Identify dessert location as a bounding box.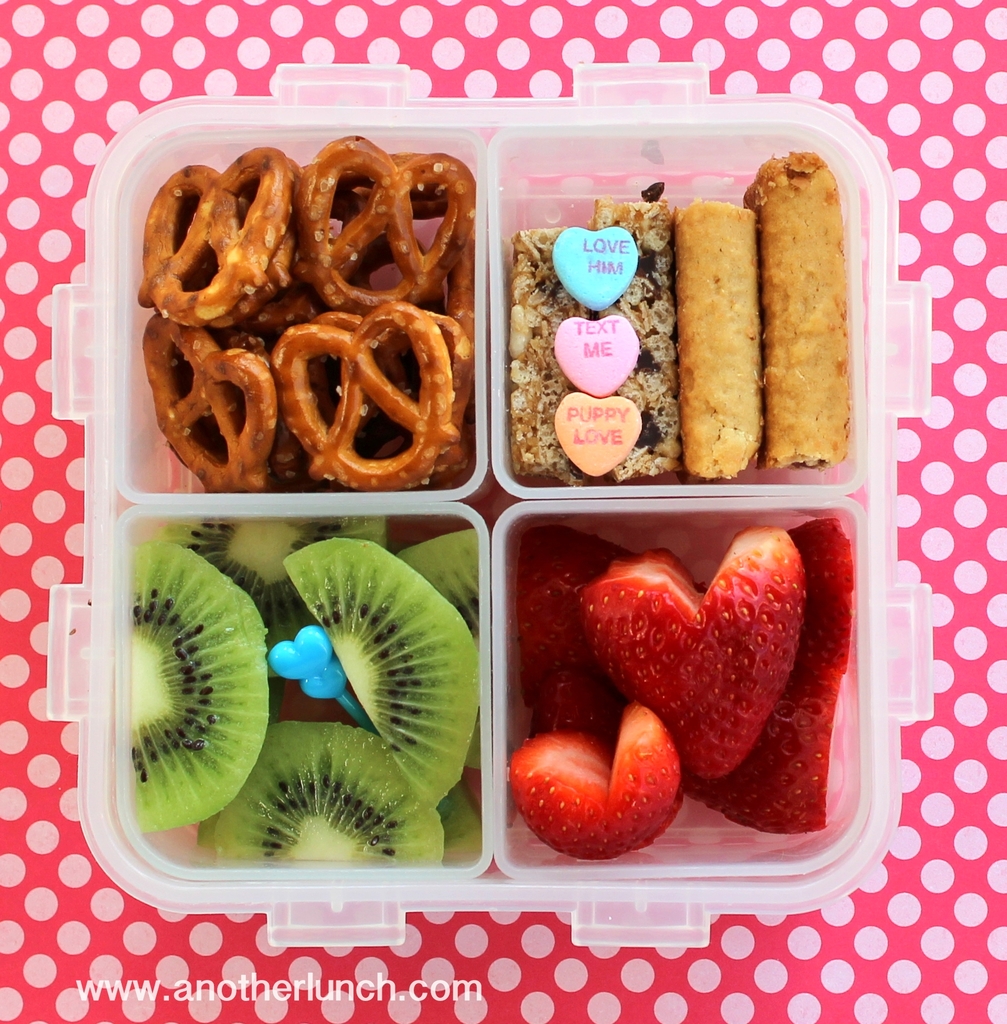
(x1=509, y1=703, x2=684, y2=860).
